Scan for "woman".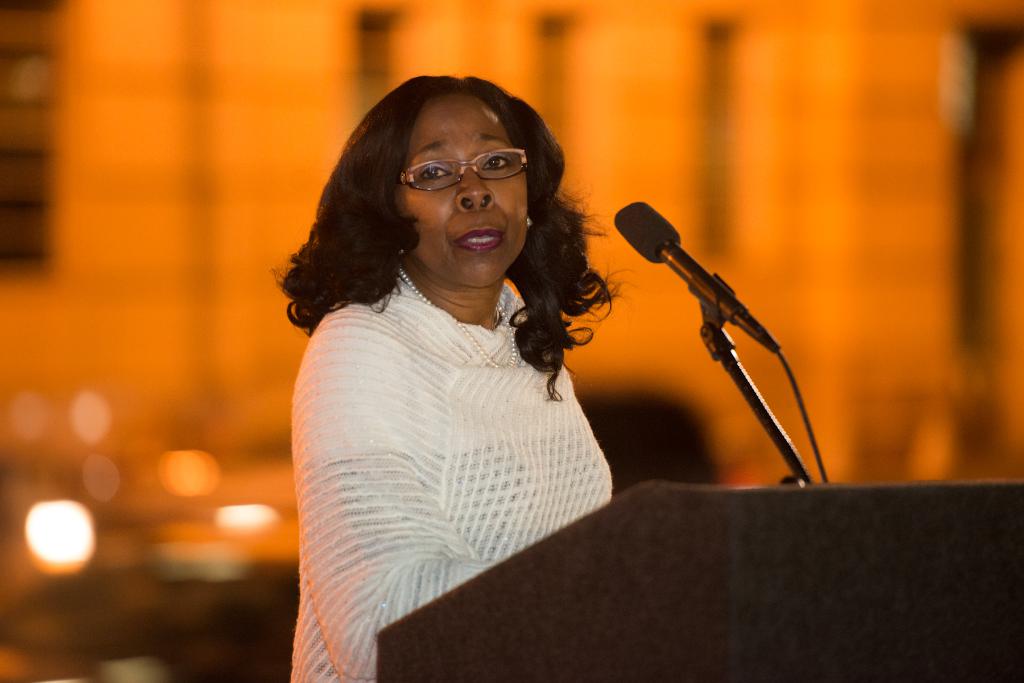
Scan result: detection(271, 60, 685, 659).
